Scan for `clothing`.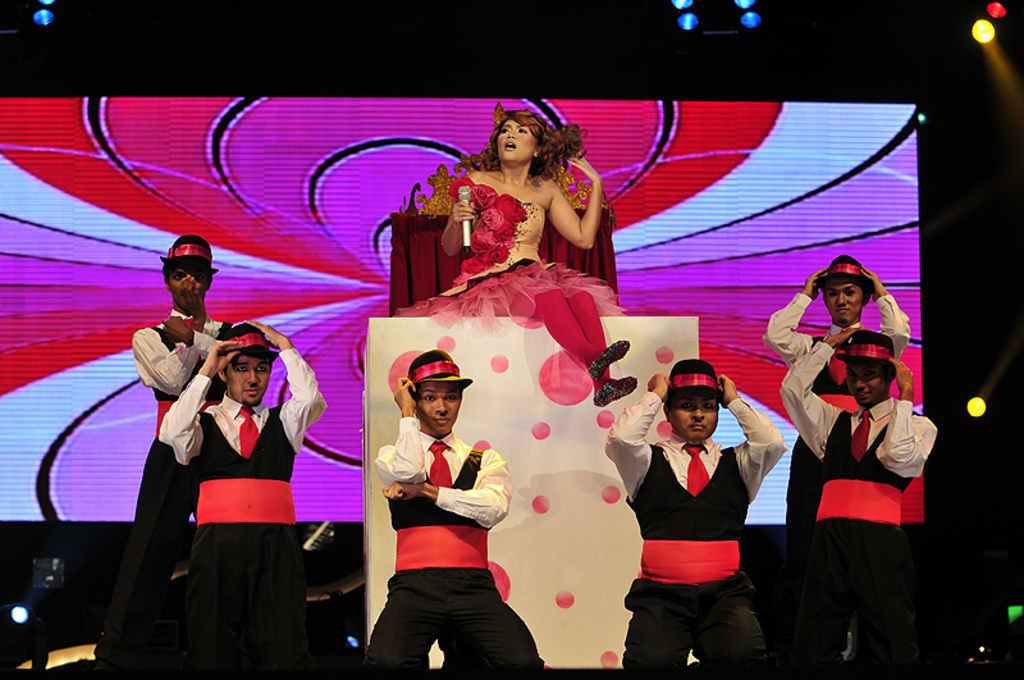
Scan result: <bbox>596, 384, 777, 679</bbox>.
